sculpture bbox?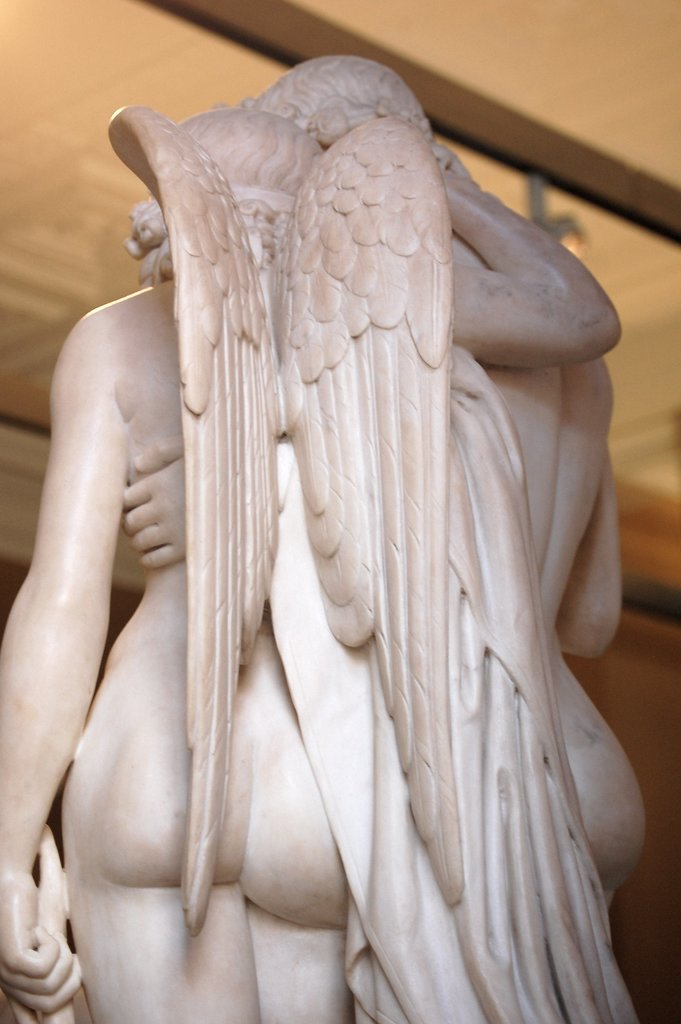
<region>0, 52, 647, 1023</region>
